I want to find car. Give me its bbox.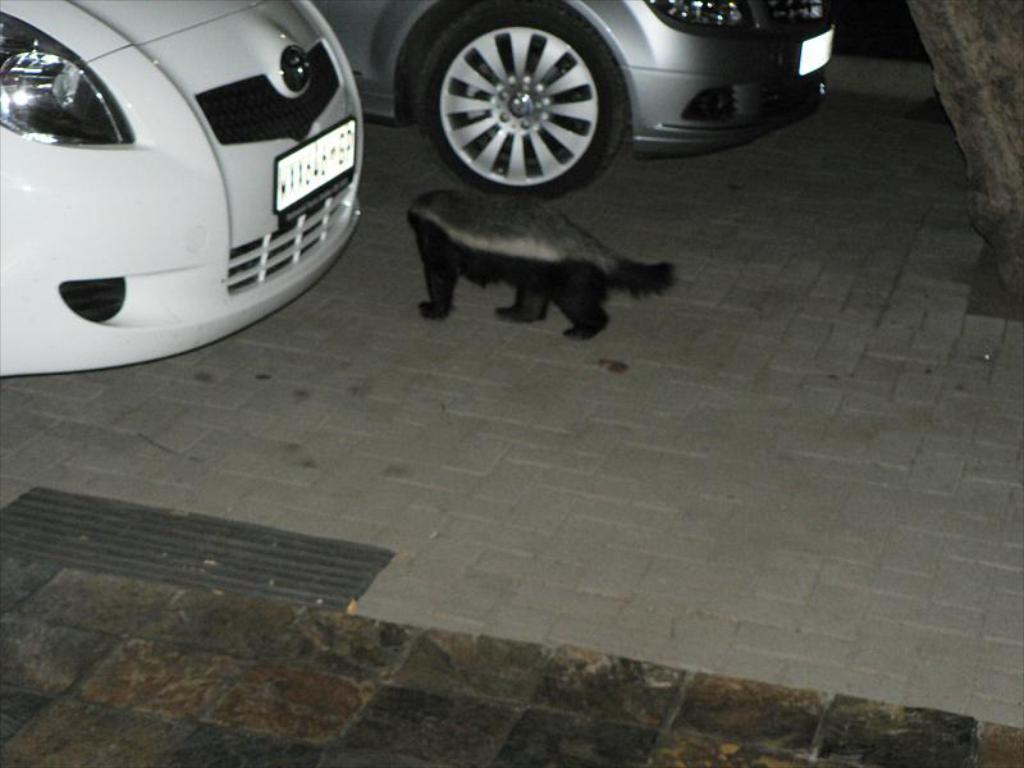
<box>18,0,360,360</box>.
